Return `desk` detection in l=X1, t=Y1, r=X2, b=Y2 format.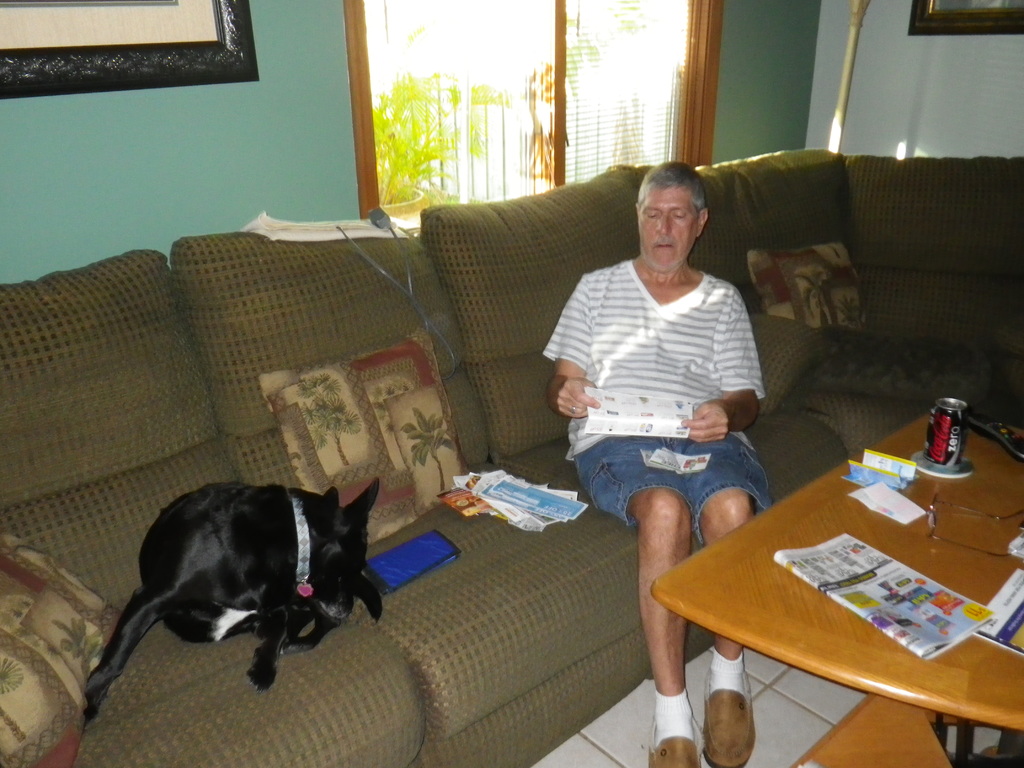
l=660, t=417, r=1016, b=756.
